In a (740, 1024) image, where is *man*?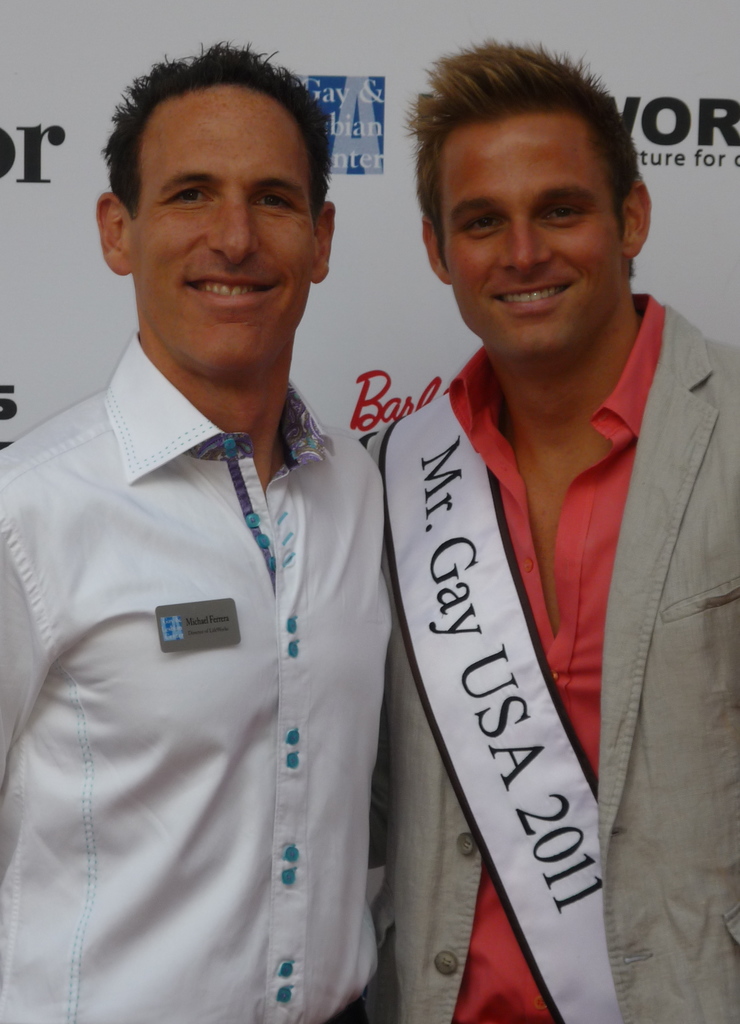
<region>366, 36, 739, 1023</region>.
